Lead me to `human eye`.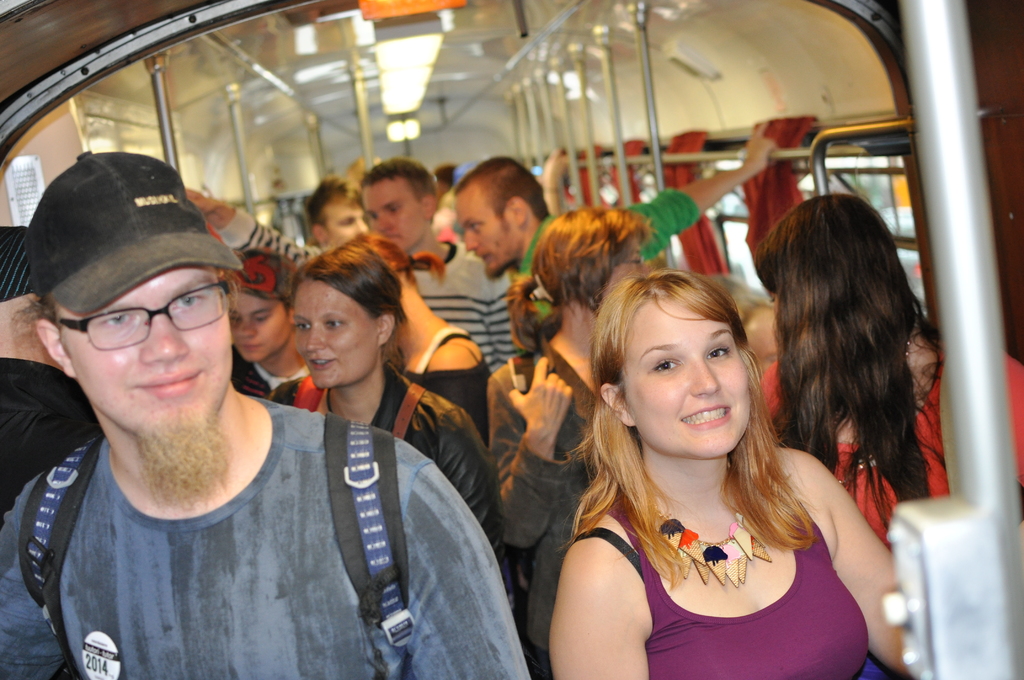
Lead to [652, 357, 684, 378].
